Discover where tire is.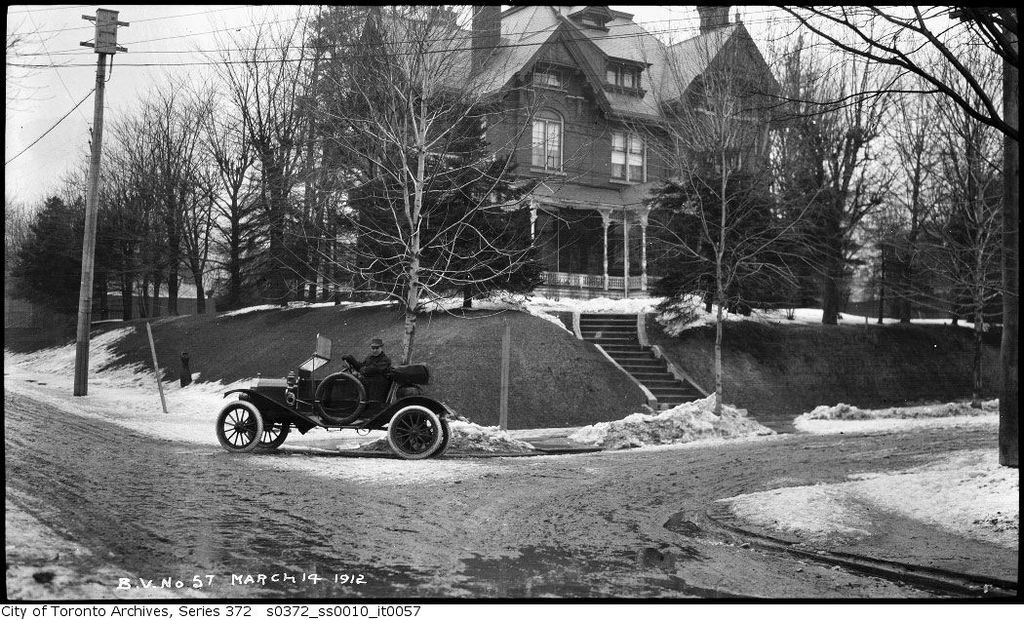
Discovered at box=[436, 417, 454, 459].
